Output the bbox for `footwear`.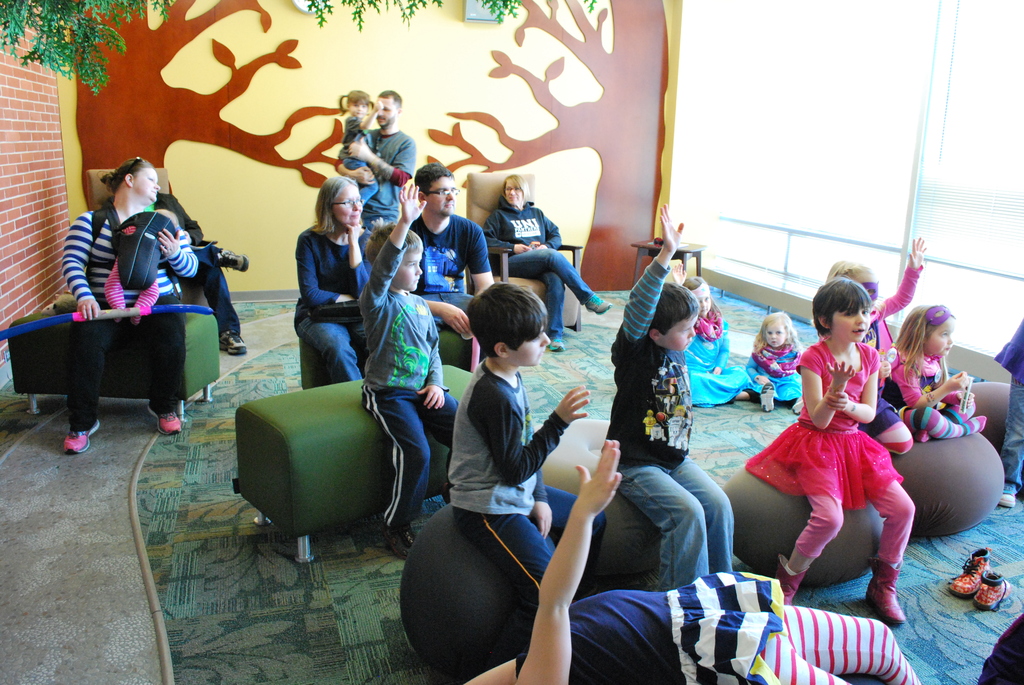
rect(589, 287, 611, 311).
